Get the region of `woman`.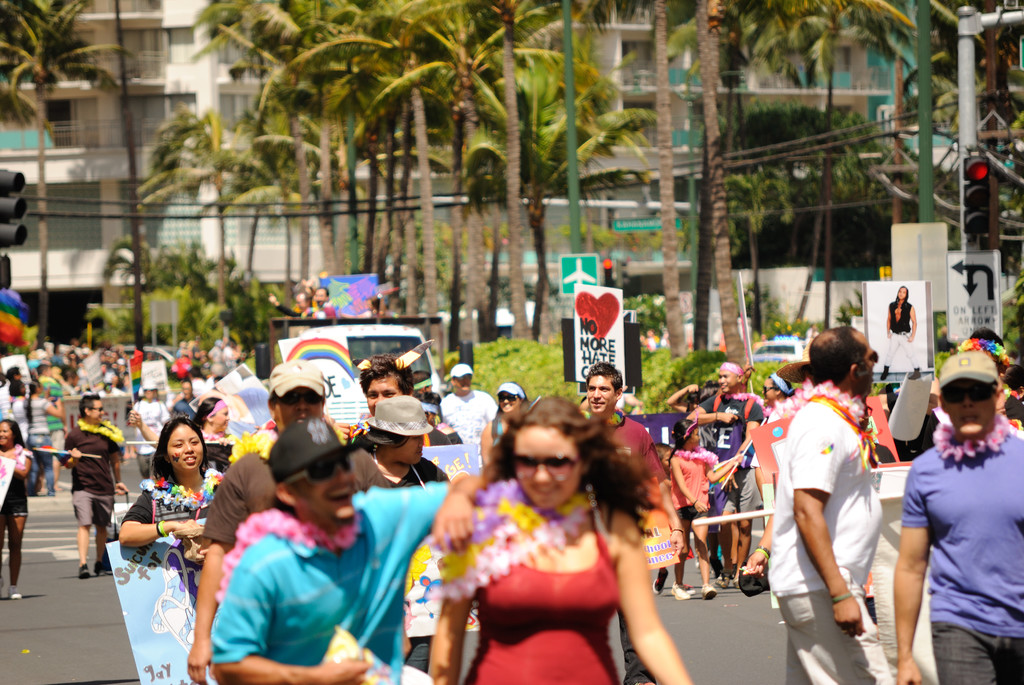
bbox=[480, 382, 534, 468].
